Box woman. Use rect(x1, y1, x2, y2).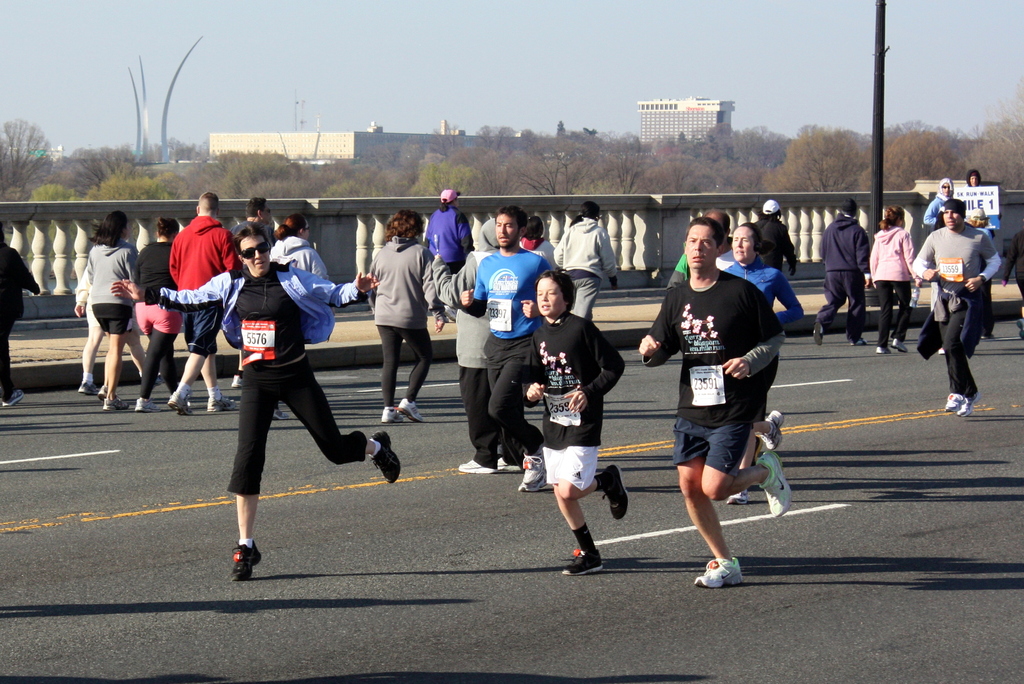
rect(133, 213, 197, 412).
